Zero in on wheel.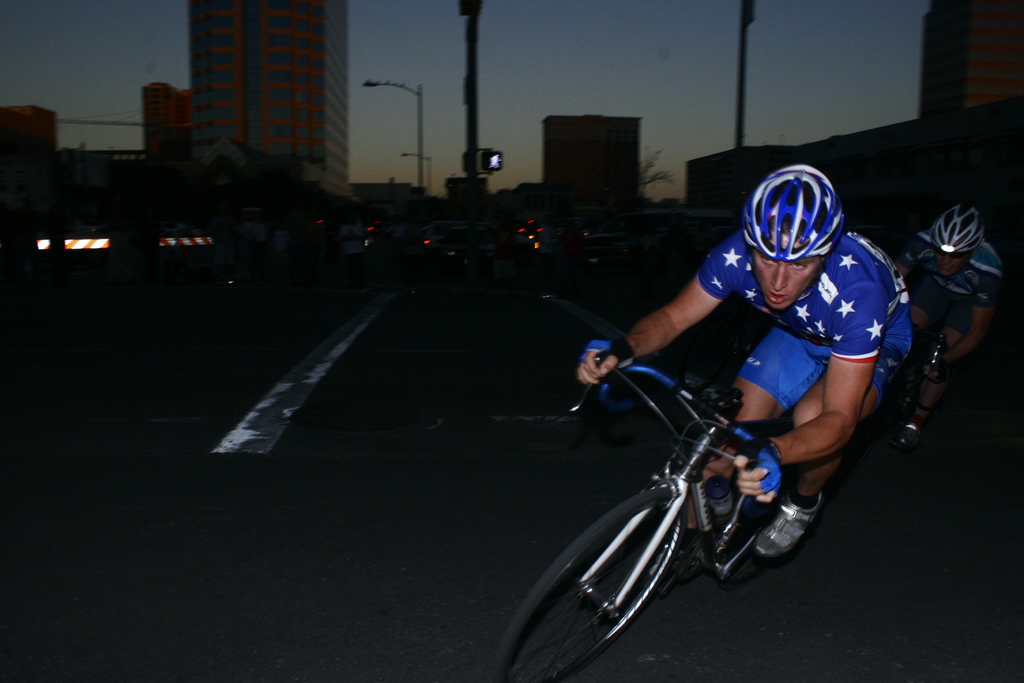
Zeroed in: bbox=[532, 479, 714, 664].
